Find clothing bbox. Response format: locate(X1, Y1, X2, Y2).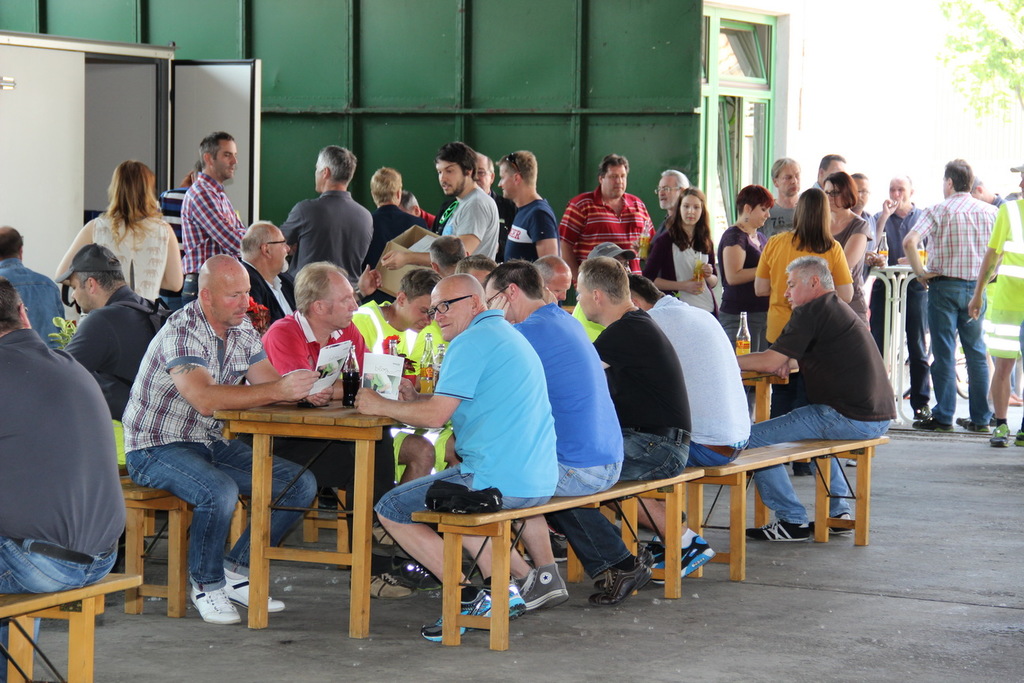
locate(183, 164, 254, 302).
